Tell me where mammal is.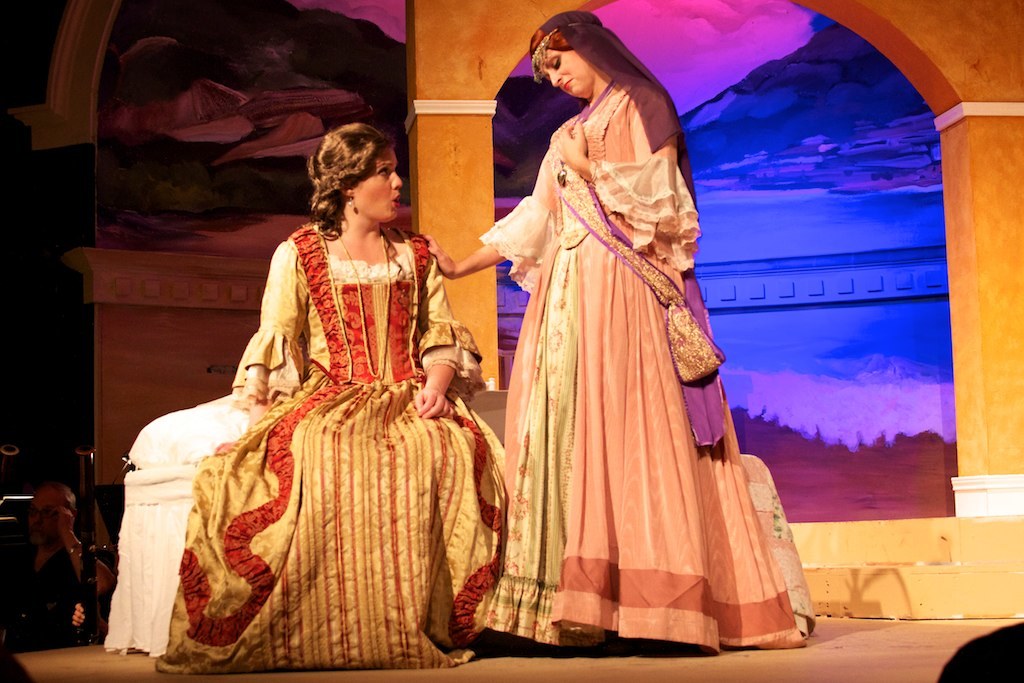
mammal is at [x1=123, y1=176, x2=506, y2=643].
